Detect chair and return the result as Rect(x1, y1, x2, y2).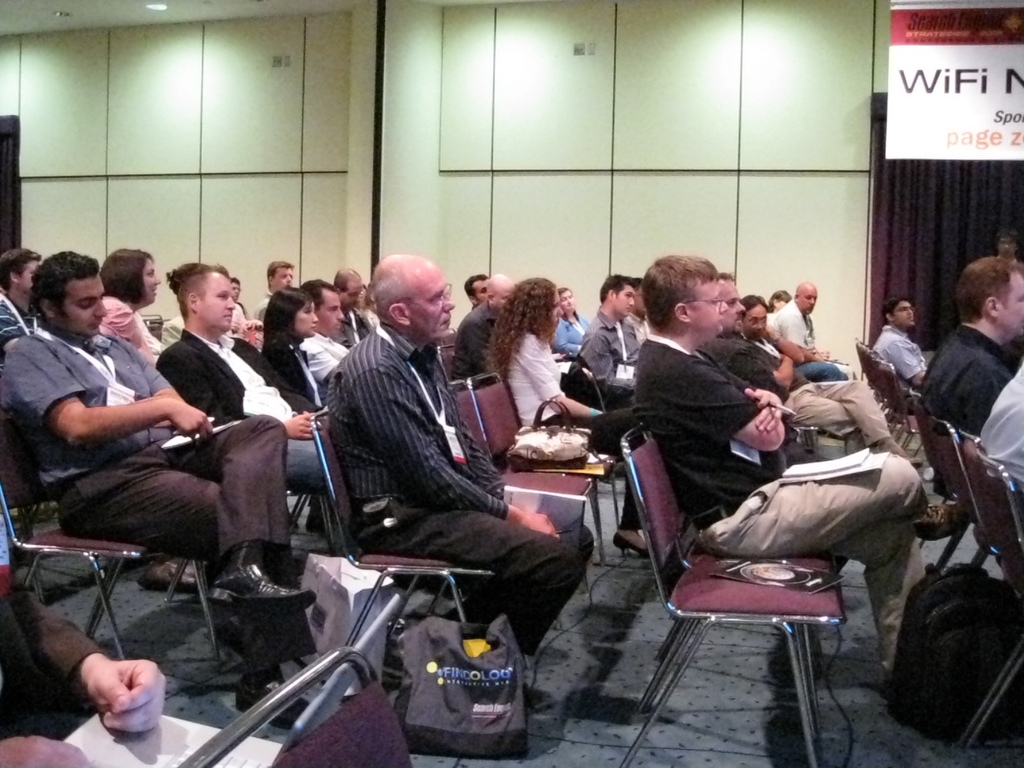
Rect(614, 420, 847, 767).
